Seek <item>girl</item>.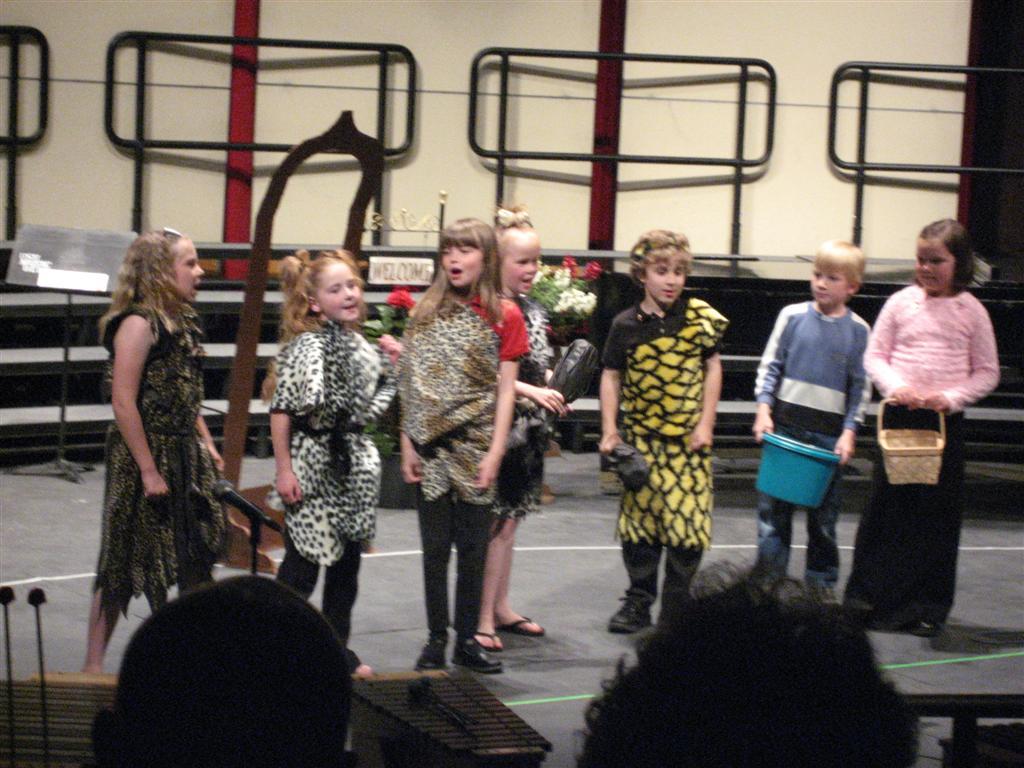
bbox=[393, 212, 530, 674].
